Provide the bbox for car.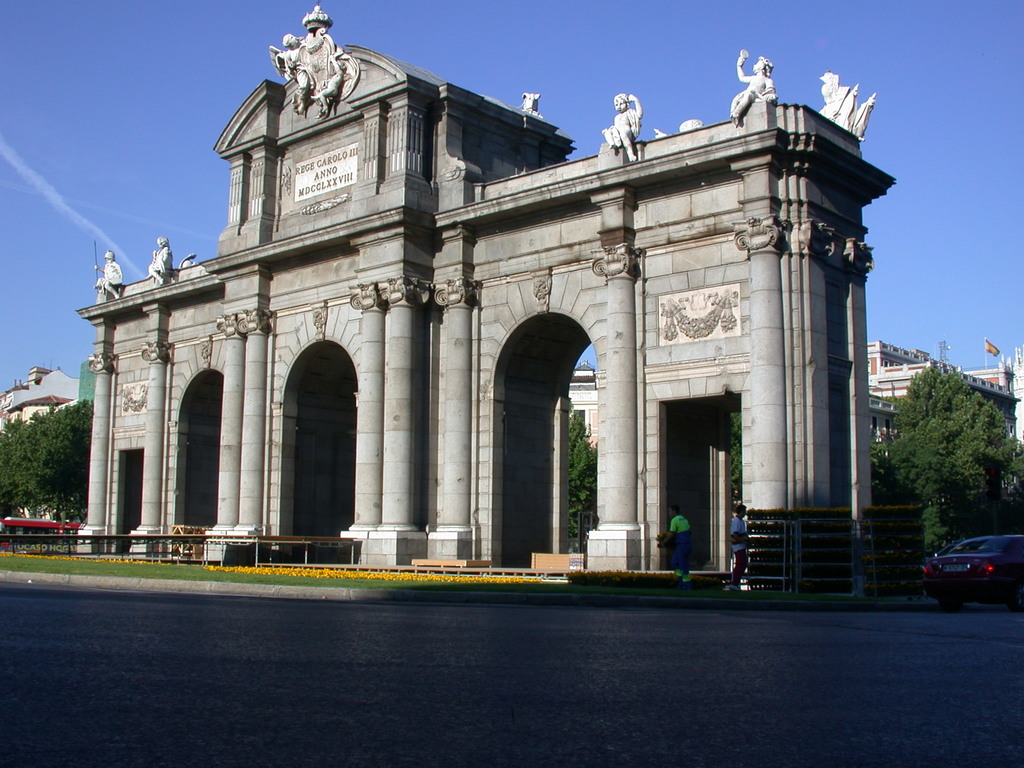
bbox=(919, 535, 1021, 613).
